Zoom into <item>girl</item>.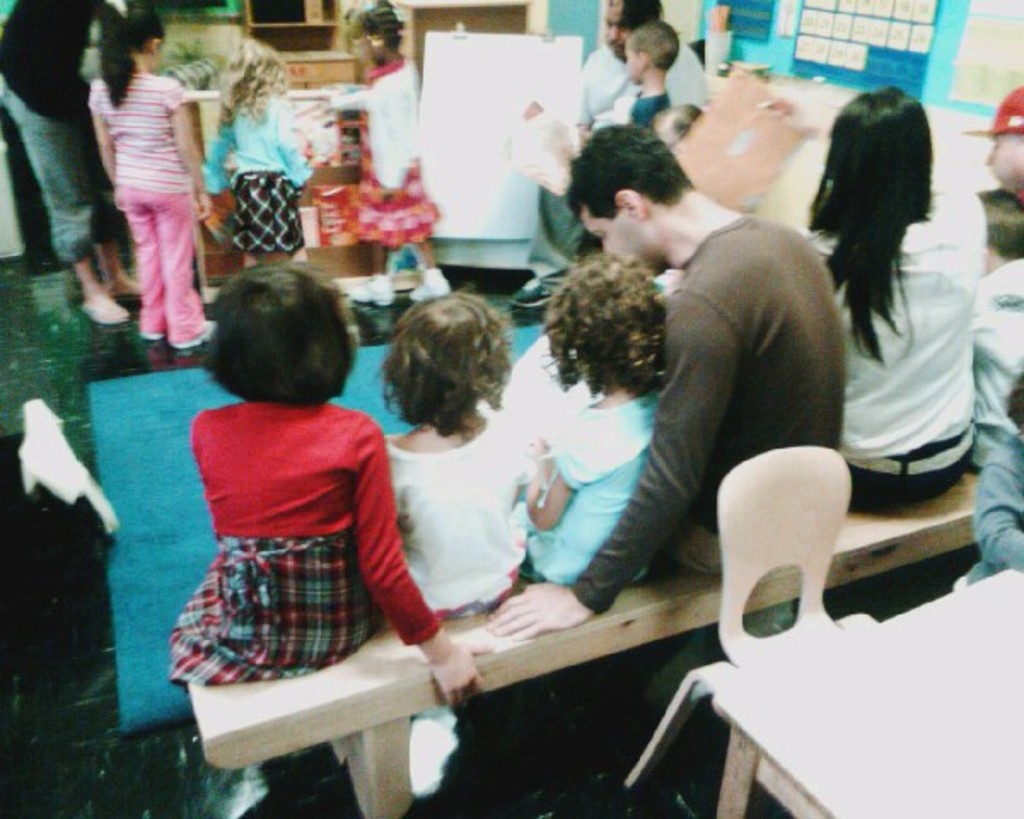
Zoom target: x1=515, y1=259, x2=679, y2=589.
